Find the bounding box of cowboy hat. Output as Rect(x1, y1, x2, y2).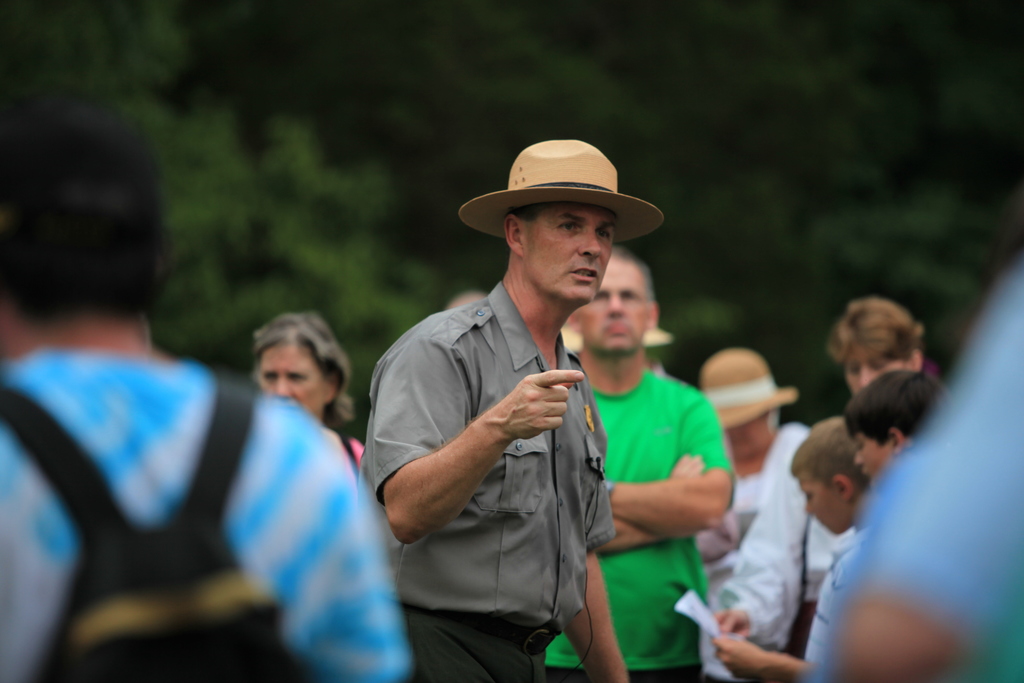
Rect(469, 133, 625, 227).
